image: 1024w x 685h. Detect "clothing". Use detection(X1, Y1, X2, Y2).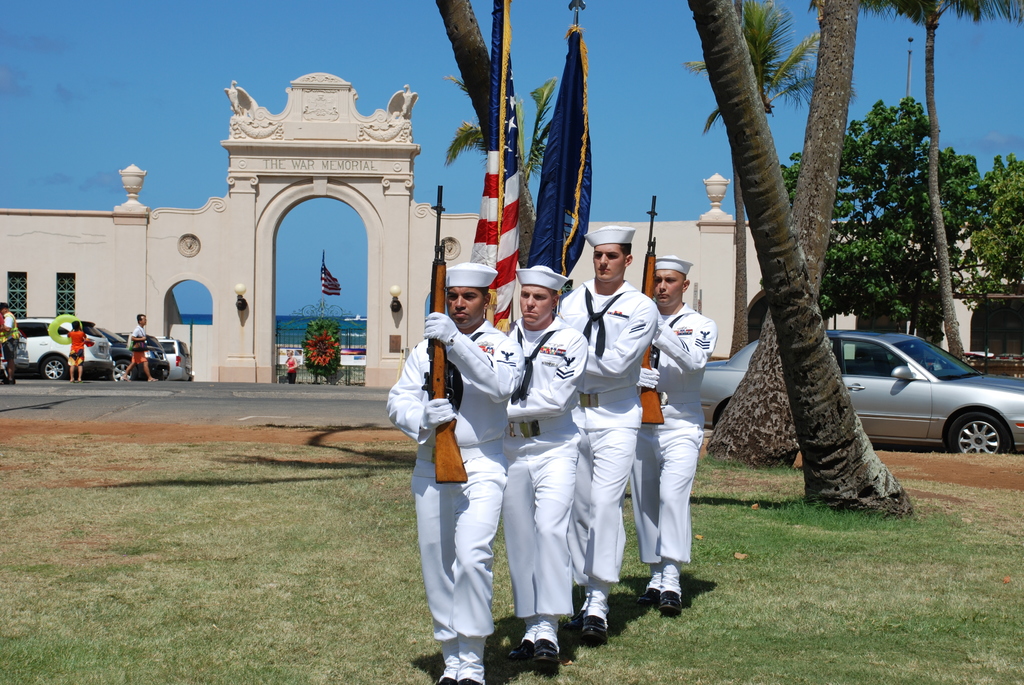
detection(384, 315, 525, 665).
